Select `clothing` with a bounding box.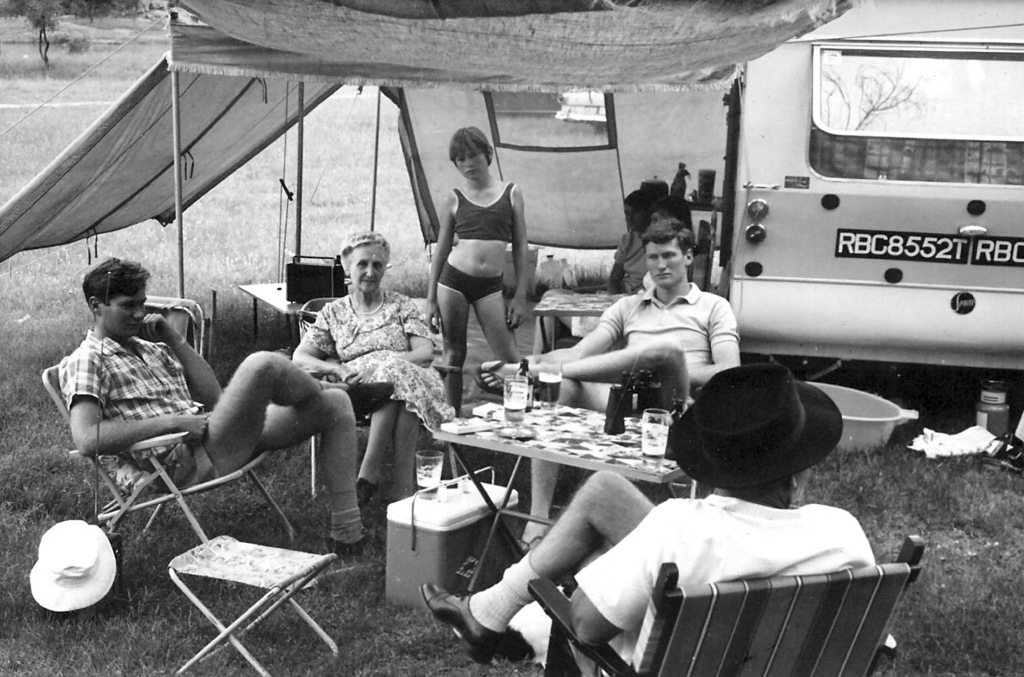
BBox(300, 292, 439, 428).
